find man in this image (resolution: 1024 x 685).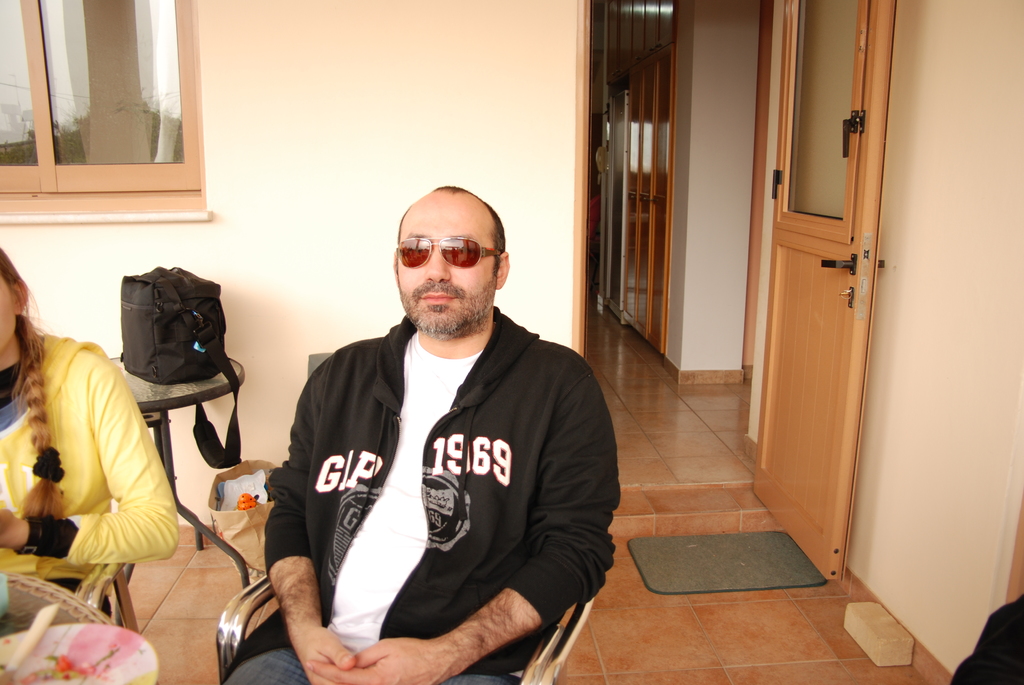
<box>254,179,616,677</box>.
